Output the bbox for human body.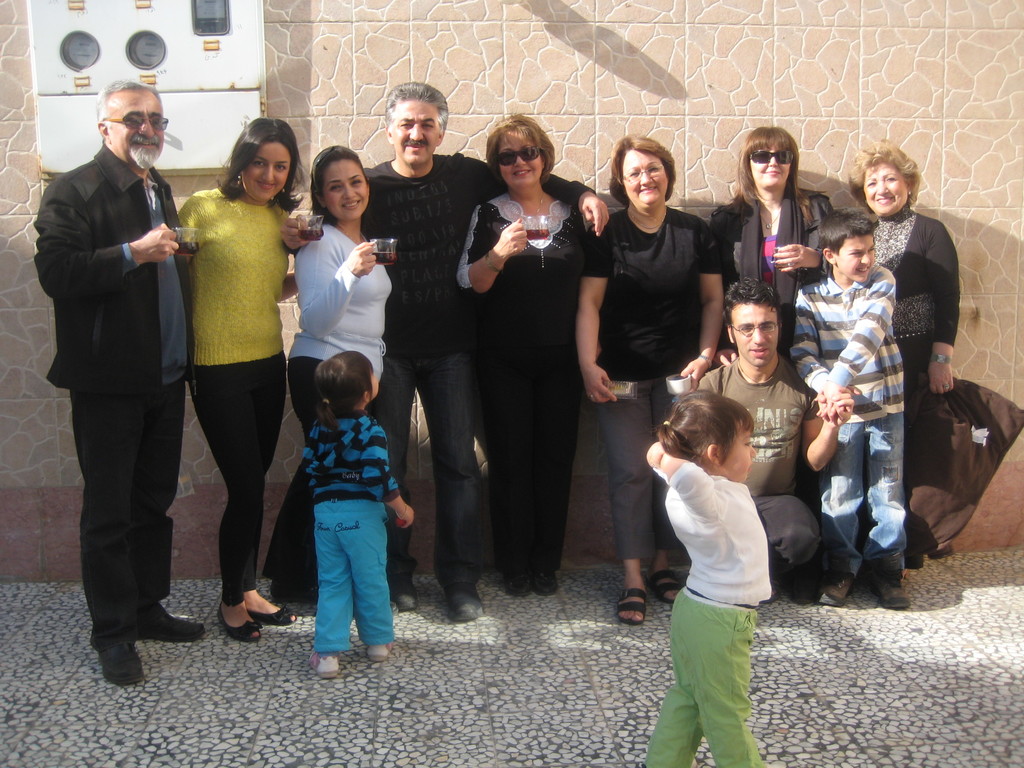
290:143:397:601.
